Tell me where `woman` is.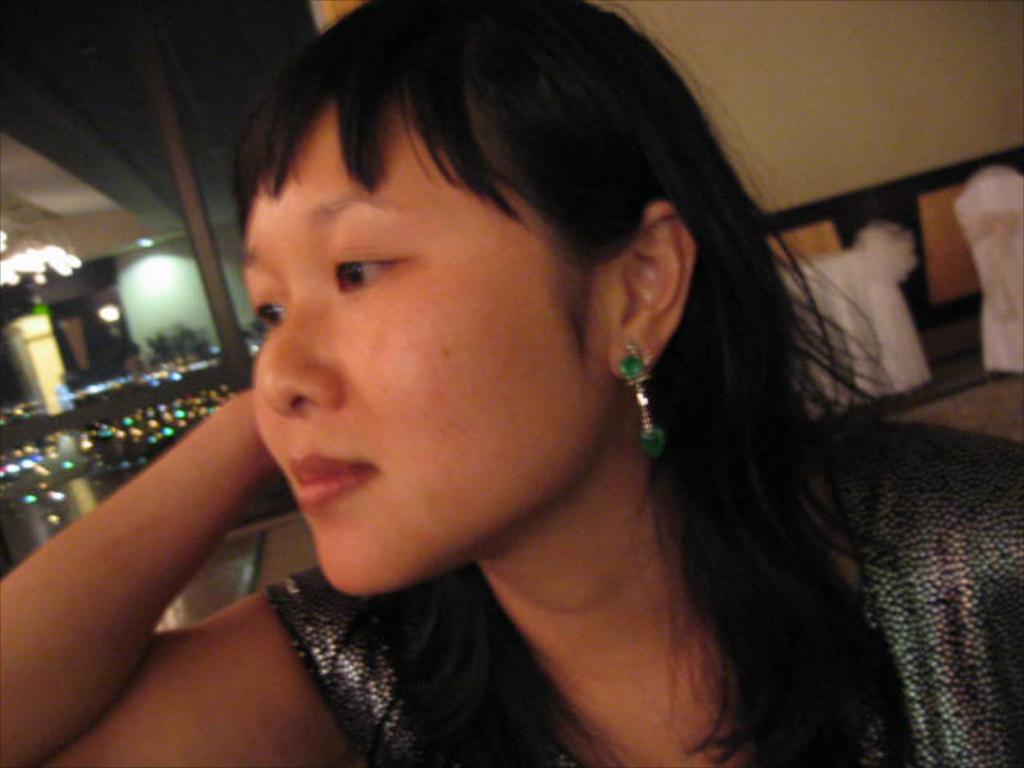
`woman` is at (0, 0, 1022, 766).
